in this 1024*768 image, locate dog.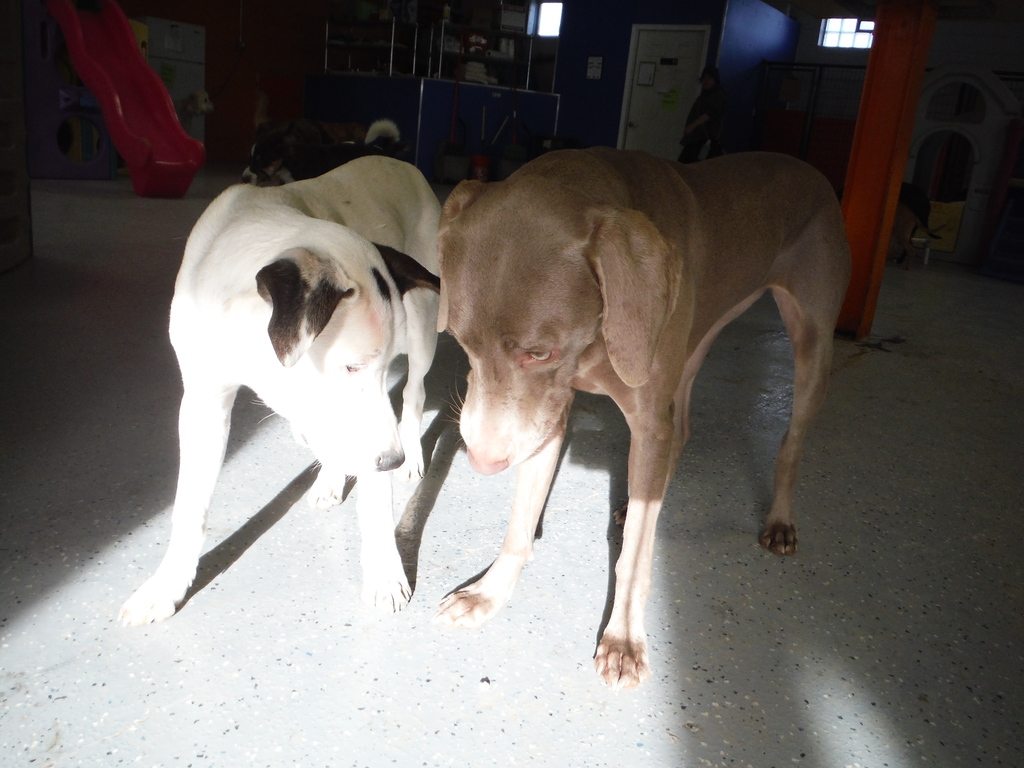
Bounding box: box=[432, 149, 854, 686].
